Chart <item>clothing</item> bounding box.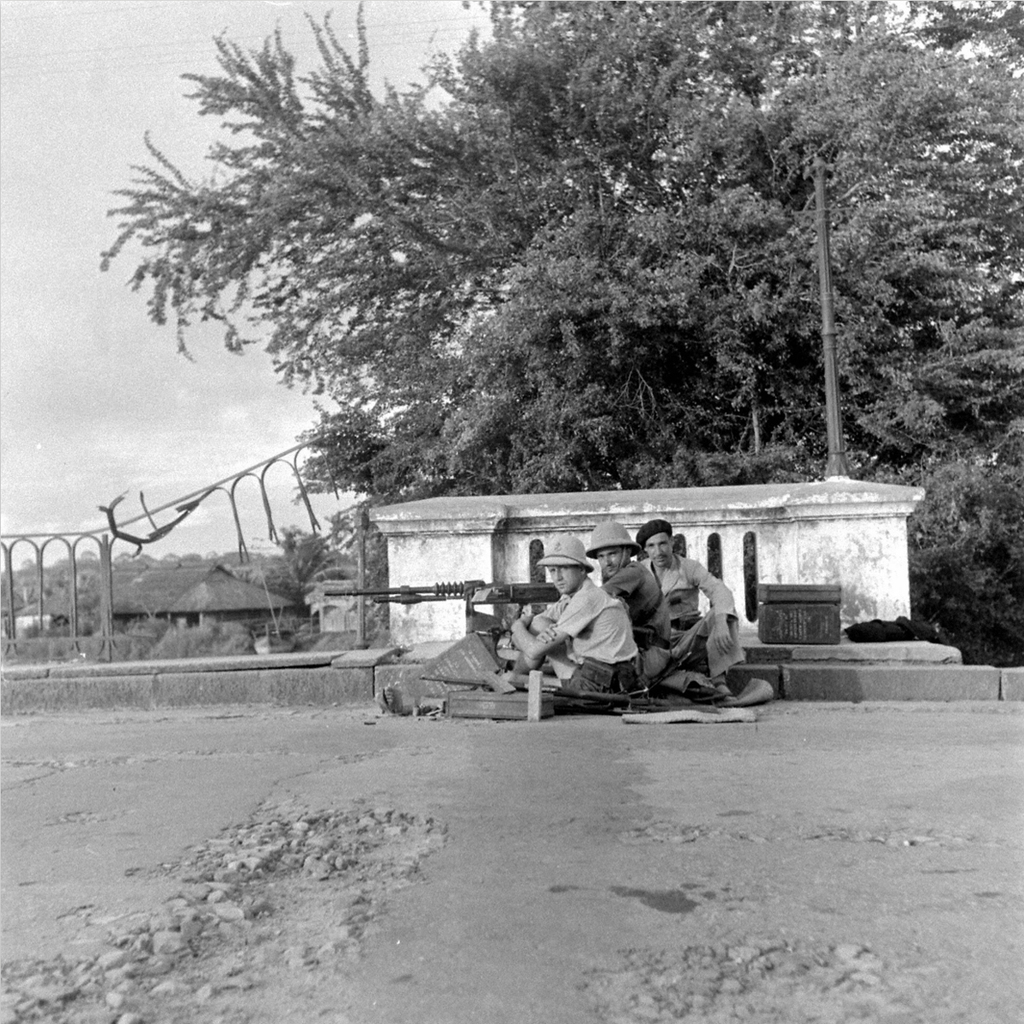
Charted: (598,557,669,681).
